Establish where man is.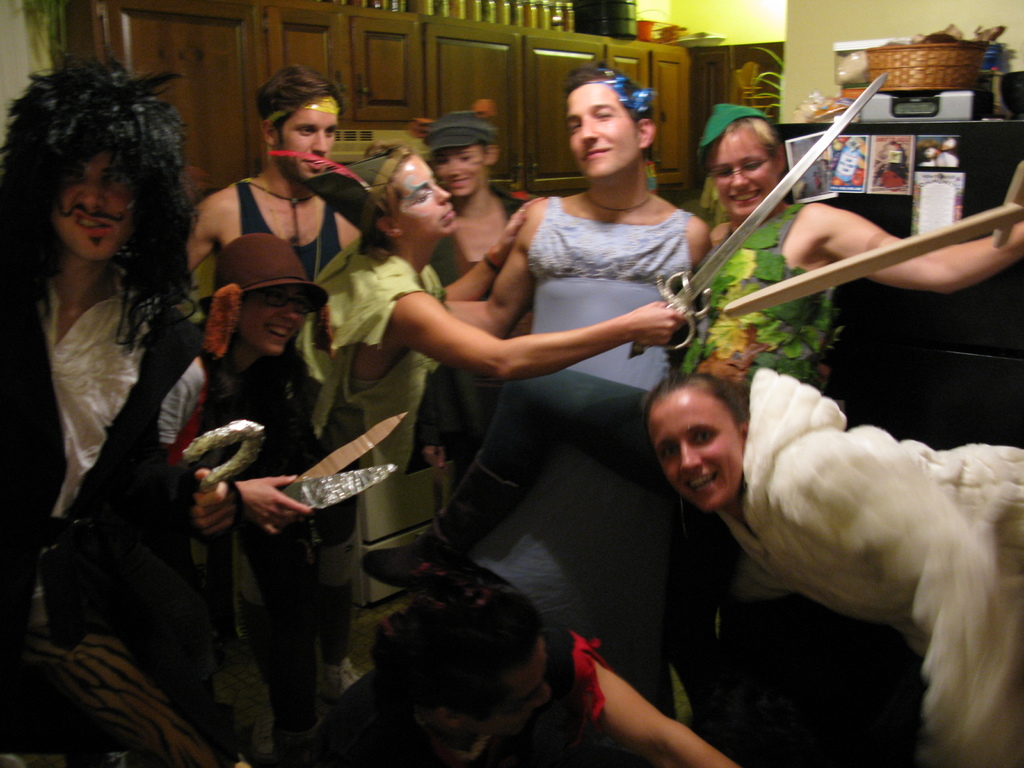
Established at 284:460:747:767.
